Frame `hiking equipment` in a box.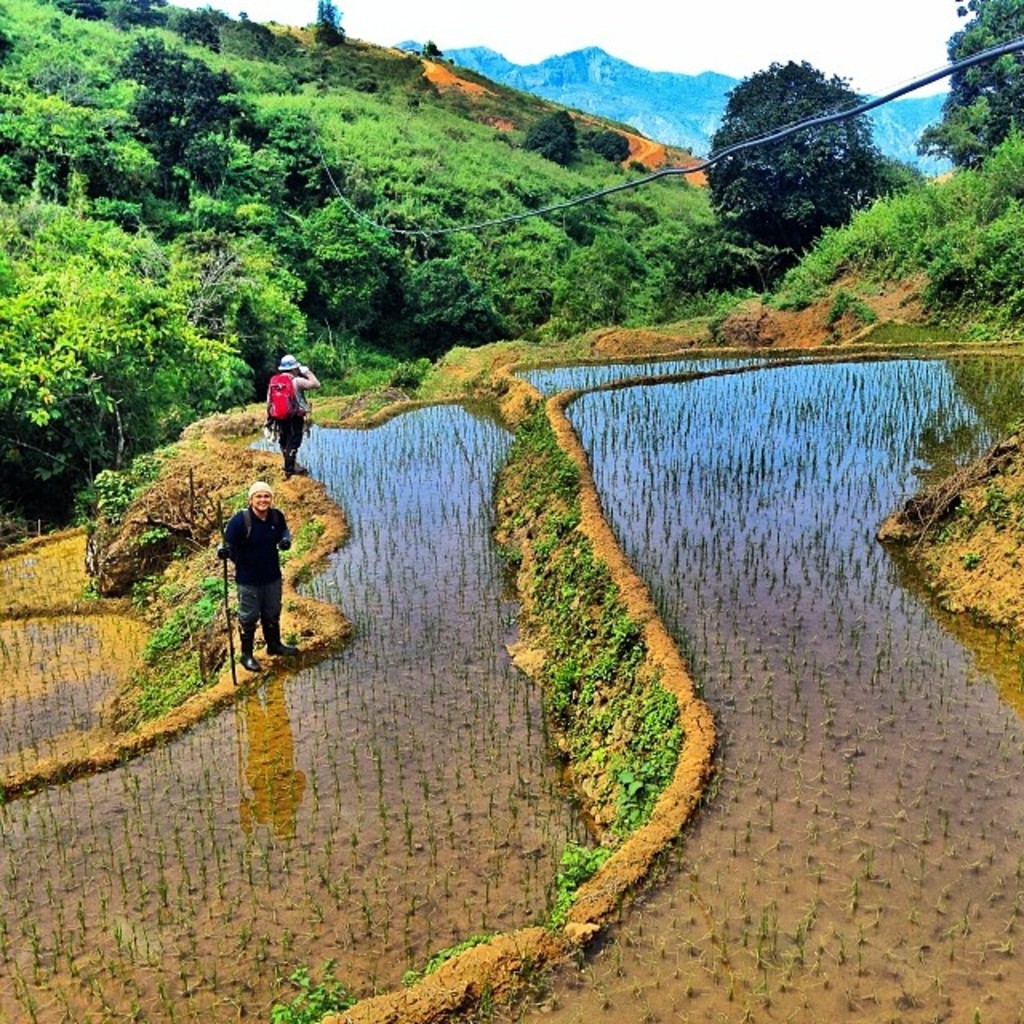
bbox(264, 366, 302, 426).
